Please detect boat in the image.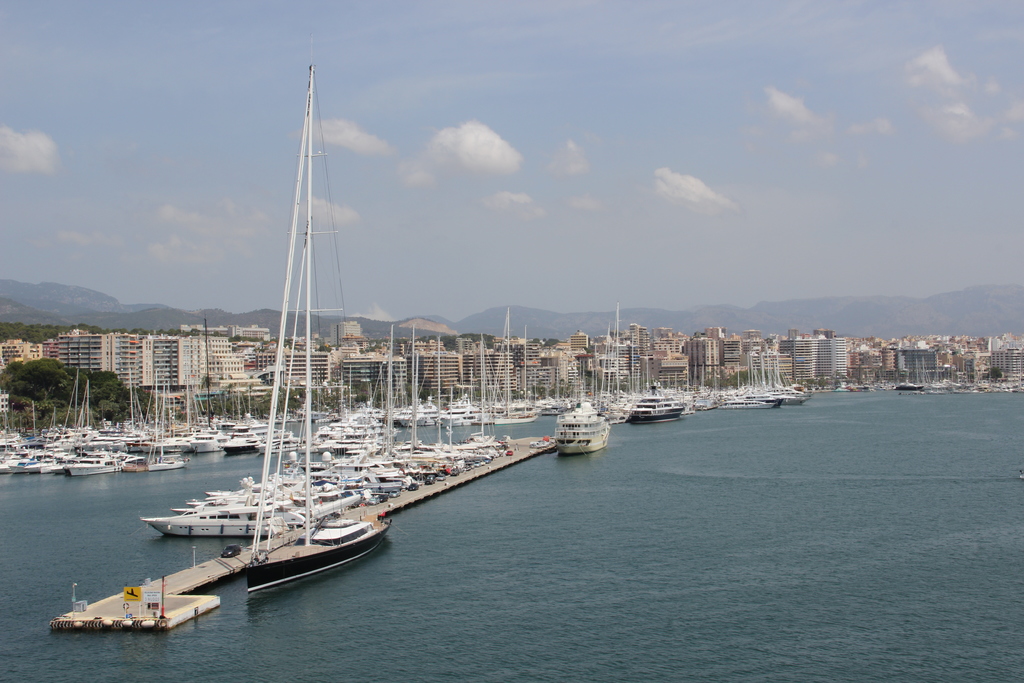
bbox=[536, 402, 618, 464].
